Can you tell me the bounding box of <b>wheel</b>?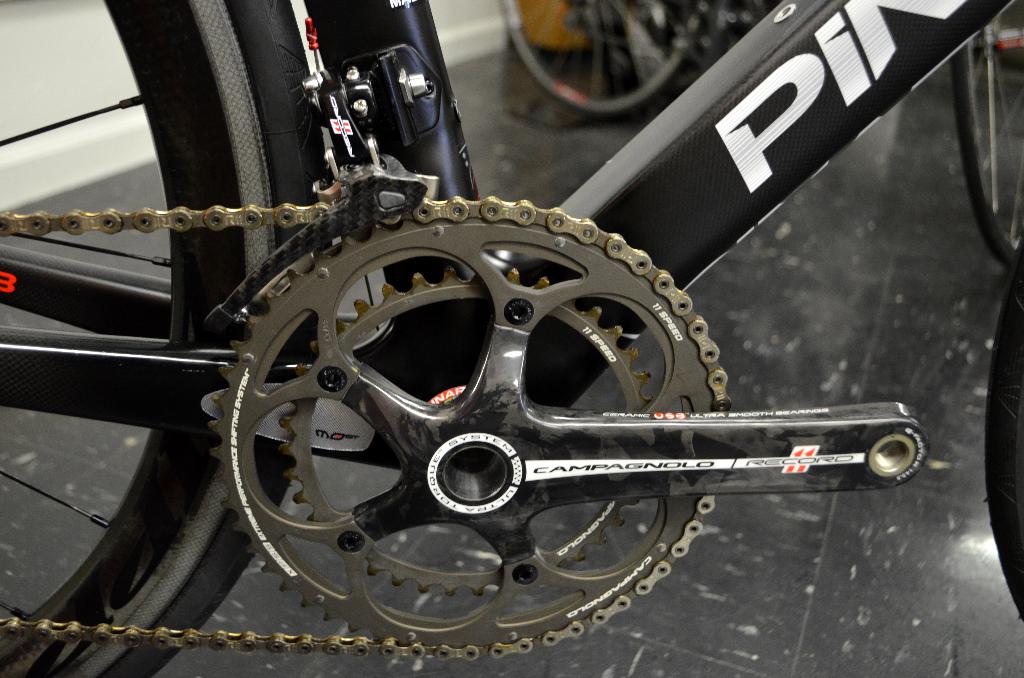
box(984, 252, 1023, 622).
